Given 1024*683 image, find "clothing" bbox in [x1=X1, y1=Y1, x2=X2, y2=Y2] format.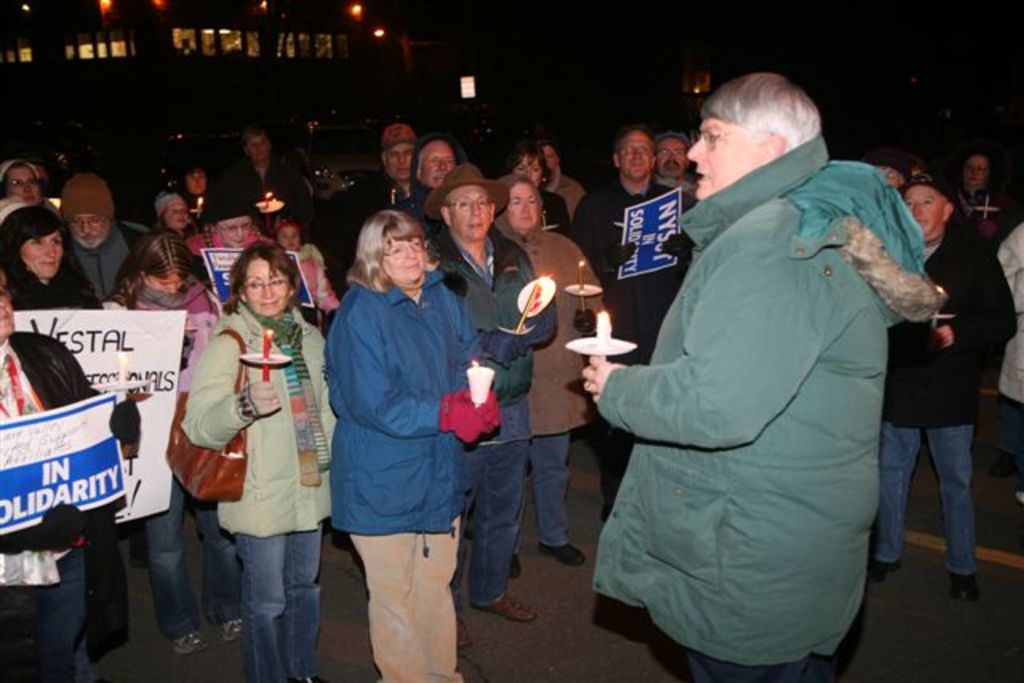
[x1=75, y1=229, x2=136, y2=293].
